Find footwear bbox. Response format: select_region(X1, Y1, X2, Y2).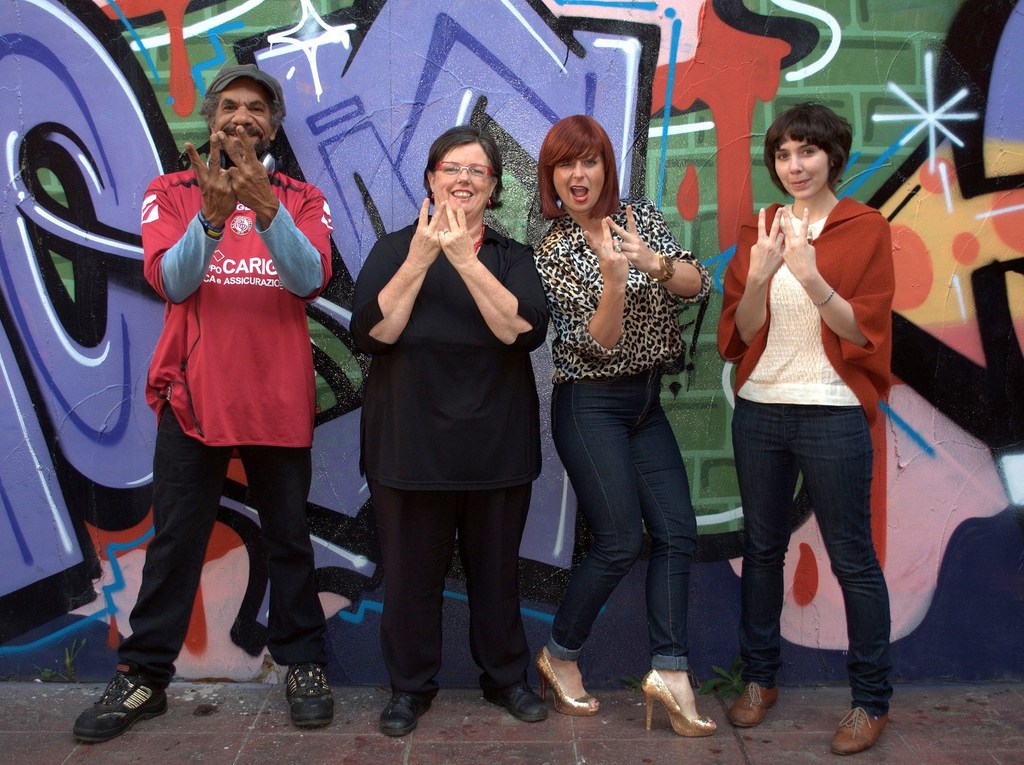
select_region(281, 663, 335, 727).
